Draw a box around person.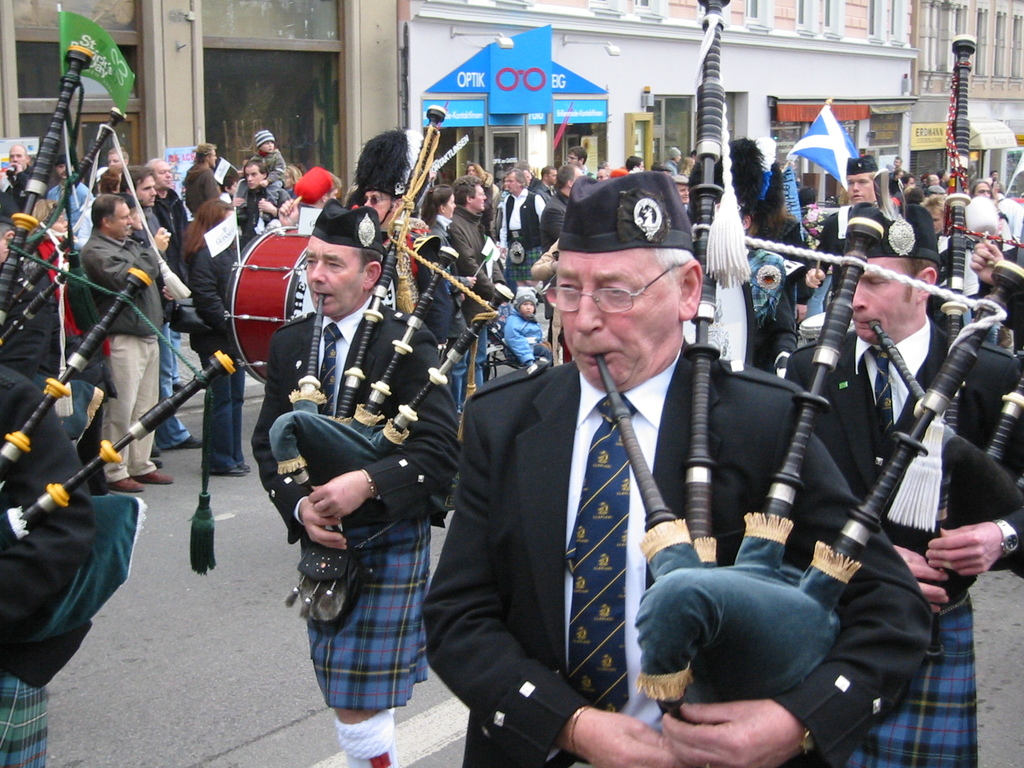
select_region(0, 355, 139, 767).
